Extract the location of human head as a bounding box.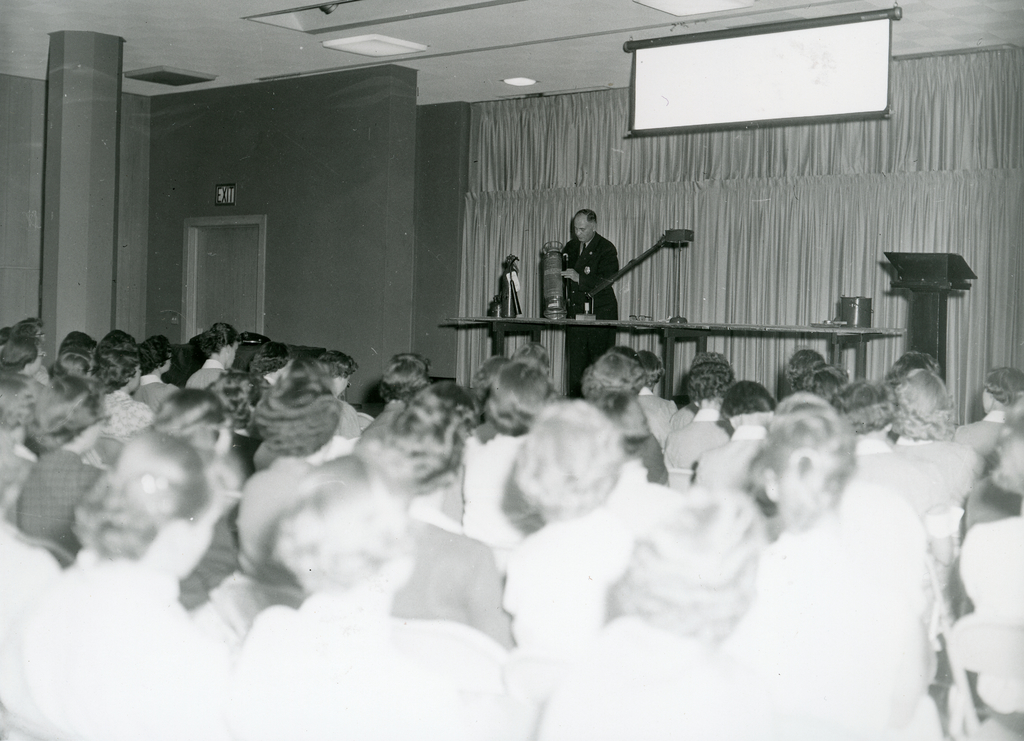
l=994, t=424, r=1023, b=500.
